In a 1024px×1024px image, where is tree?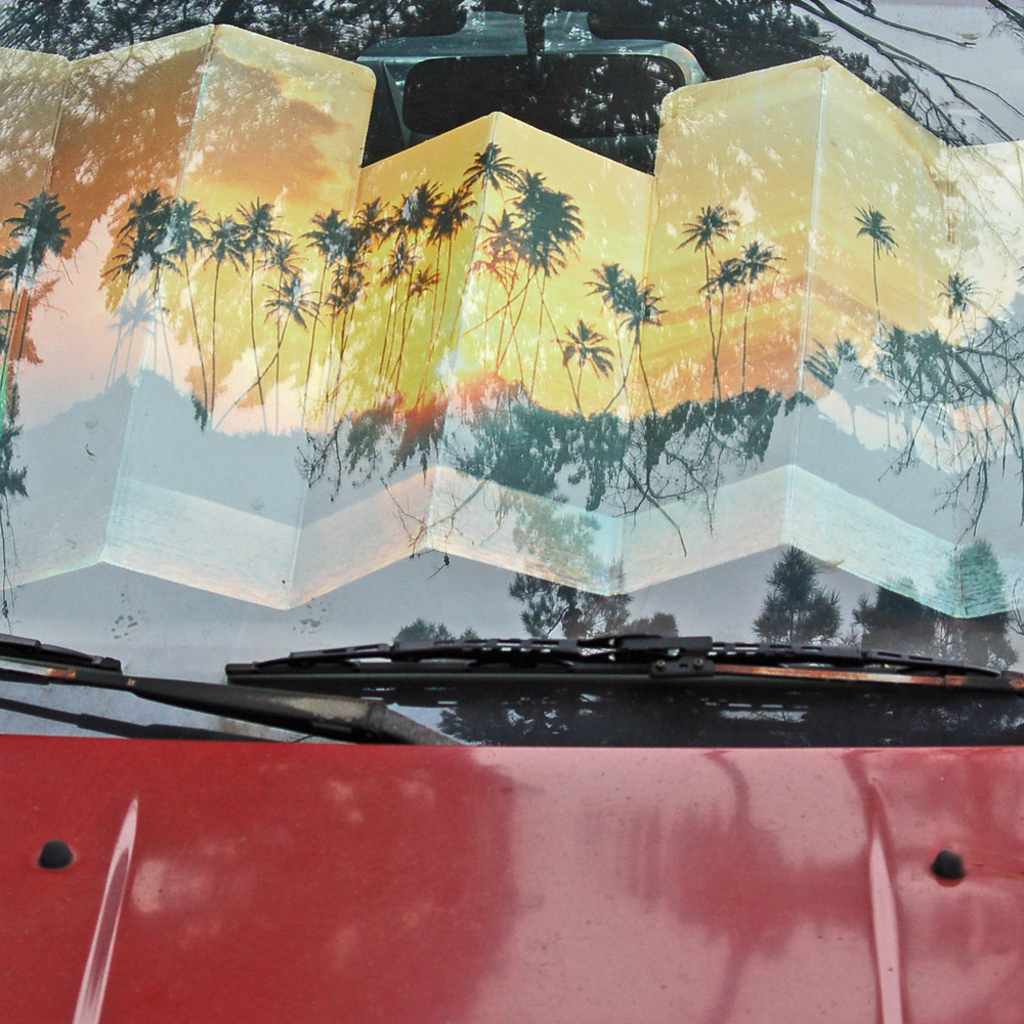
{"x1": 753, "y1": 532, "x2": 847, "y2": 641}.
